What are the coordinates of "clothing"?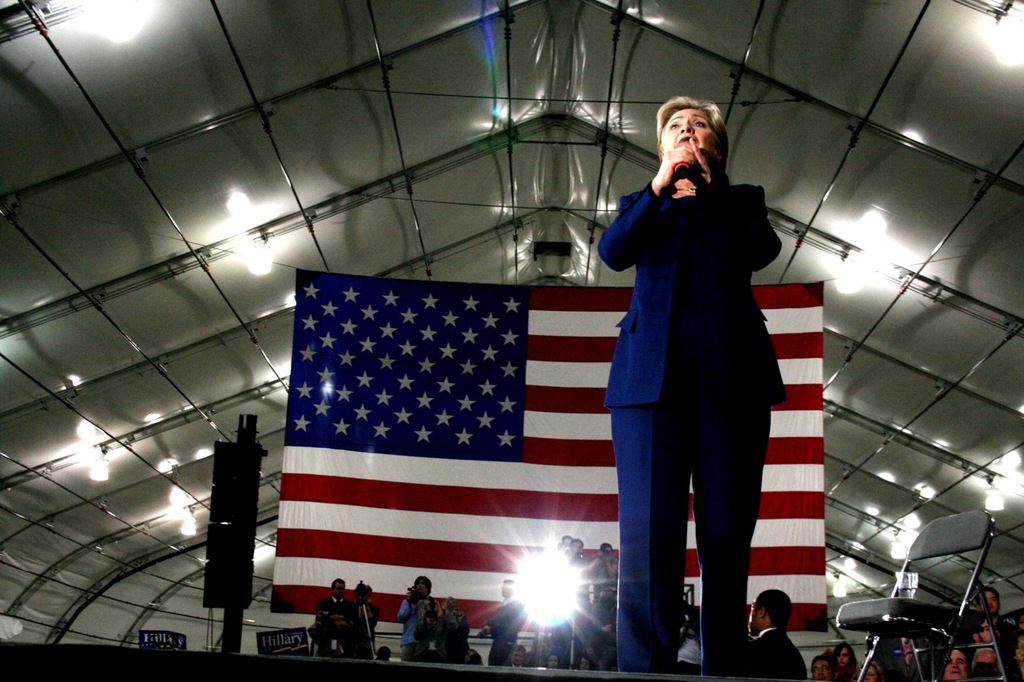
crop(595, 180, 784, 681).
